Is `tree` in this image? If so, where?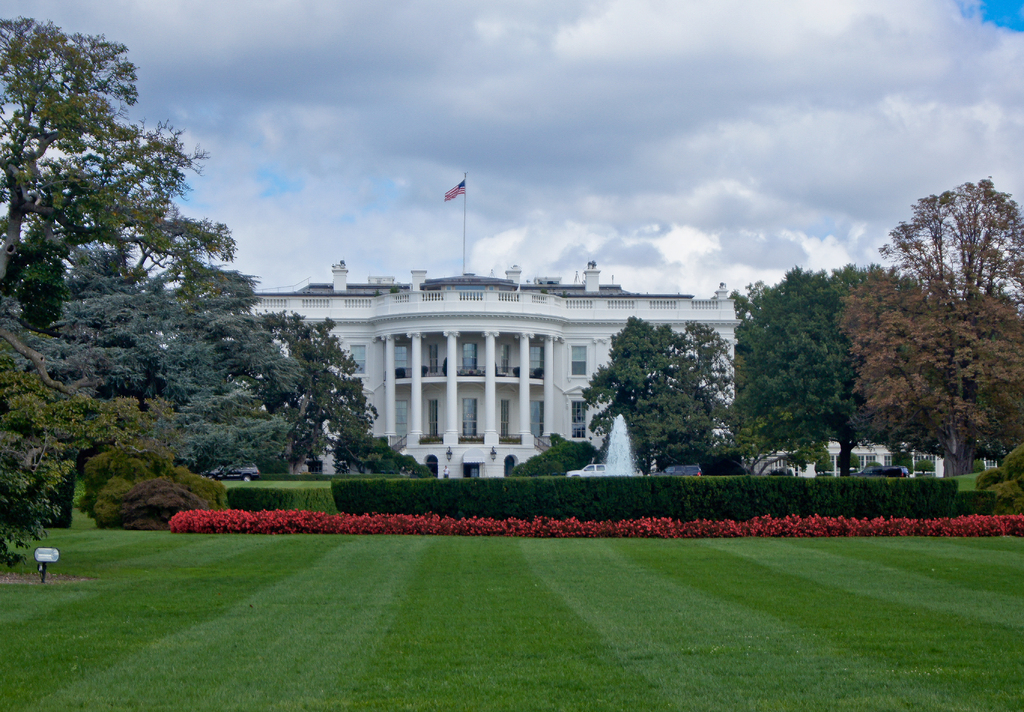
Yes, at {"left": 583, "top": 316, "right": 729, "bottom": 476}.
